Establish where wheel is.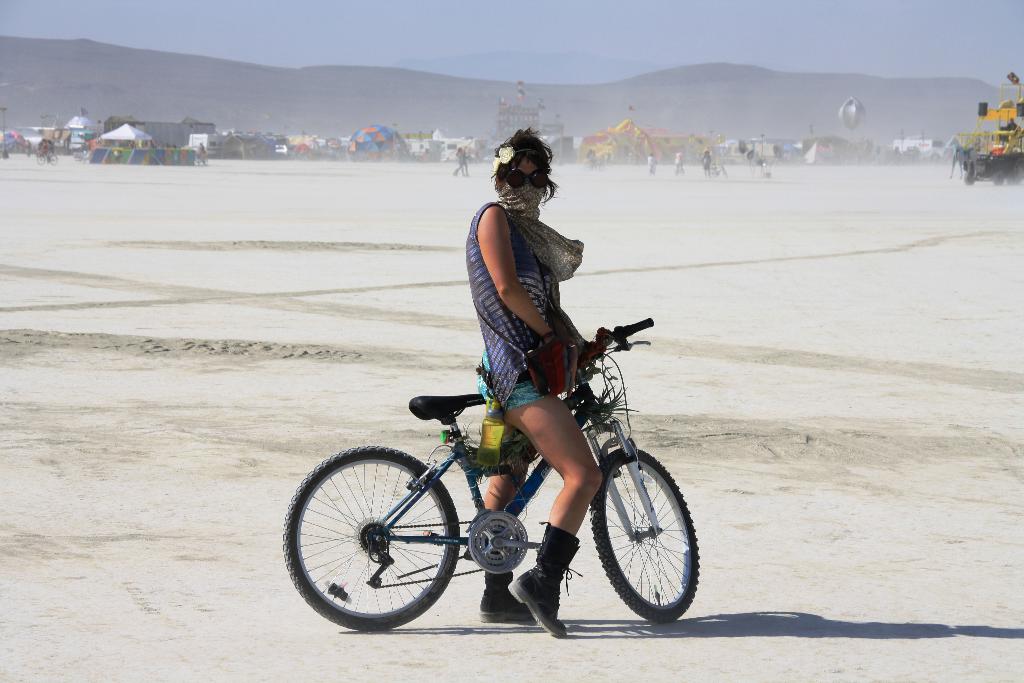
Established at bbox(958, 163, 974, 184).
